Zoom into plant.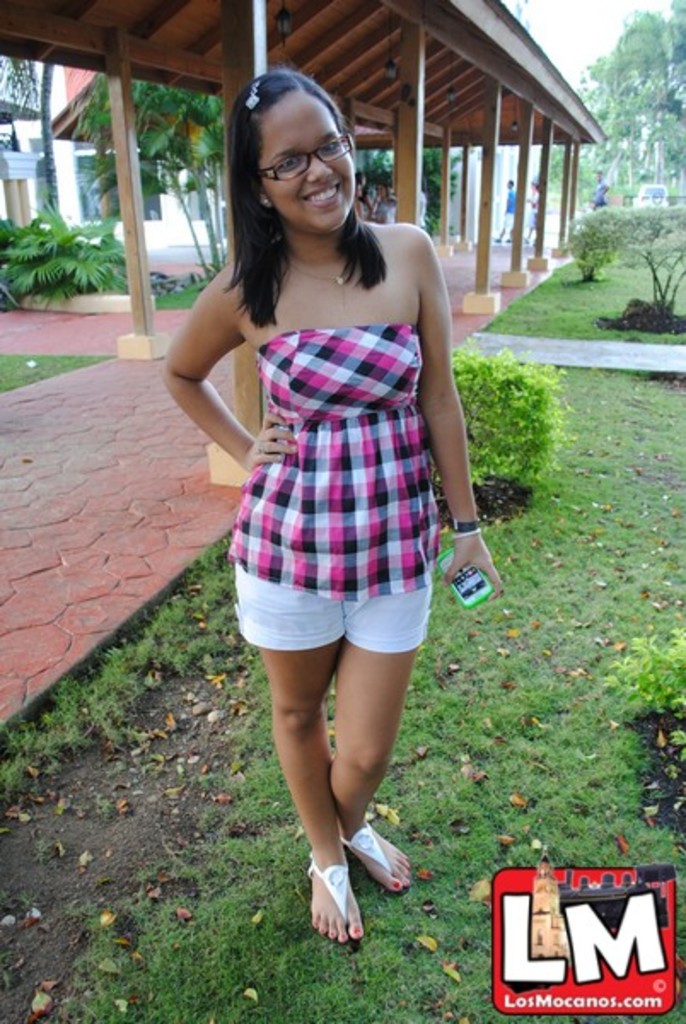
Zoom target: bbox(570, 201, 621, 287).
